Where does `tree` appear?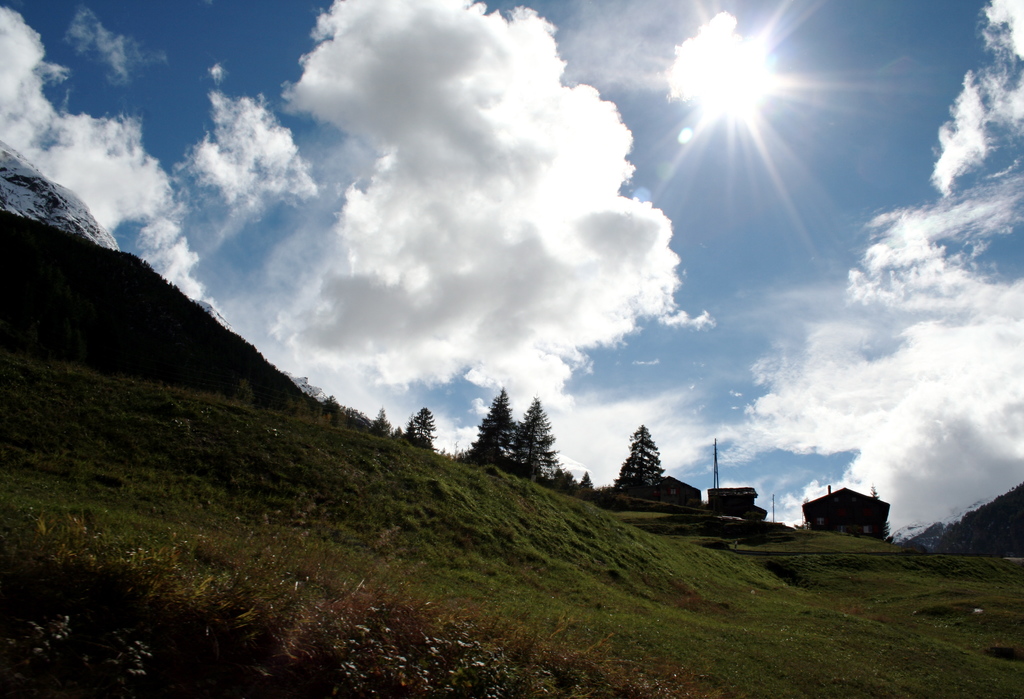
Appears at 863/483/892/541.
